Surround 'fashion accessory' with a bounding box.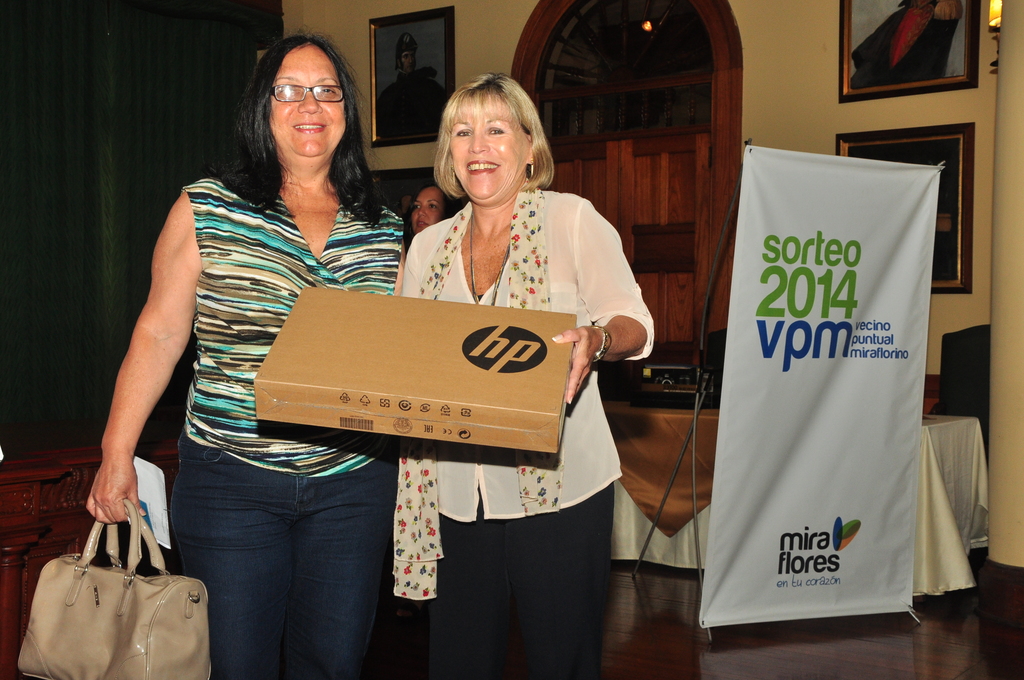
{"x1": 530, "y1": 161, "x2": 535, "y2": 176}.
